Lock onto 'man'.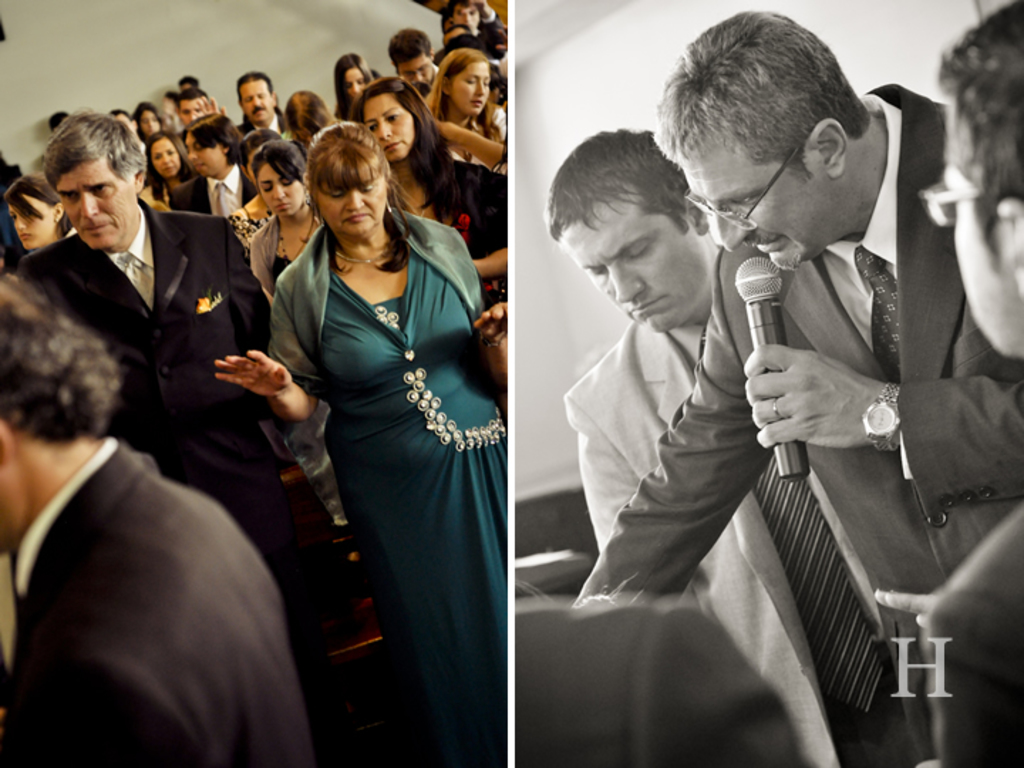
Locked: l=567, t=6, r=1023, b=767.
